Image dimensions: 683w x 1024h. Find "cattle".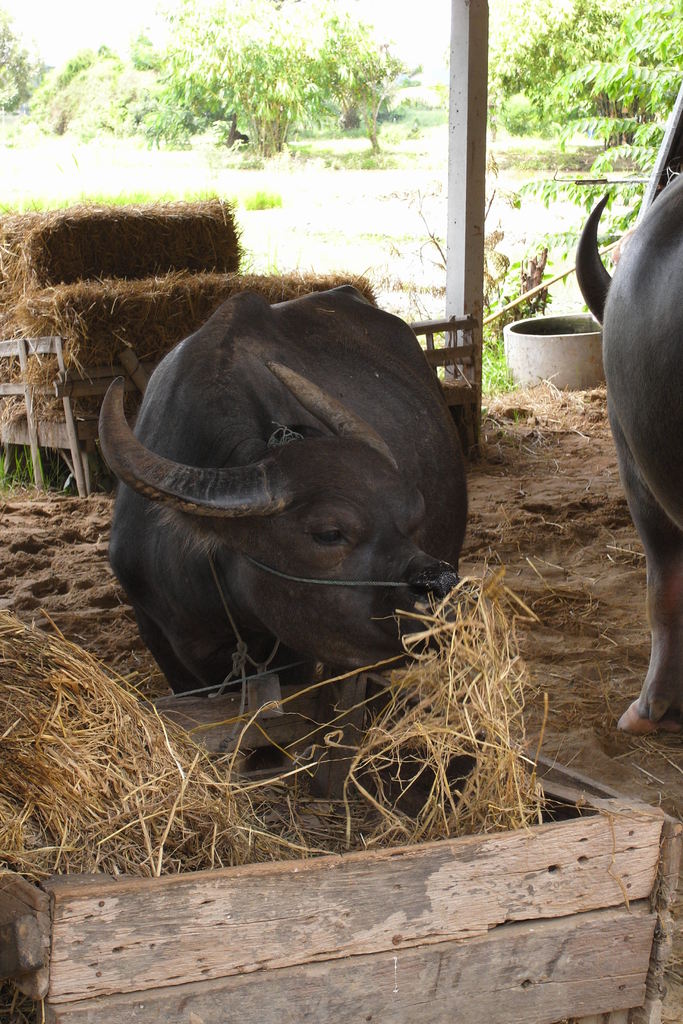
box=[573, 171, 682, 753].
